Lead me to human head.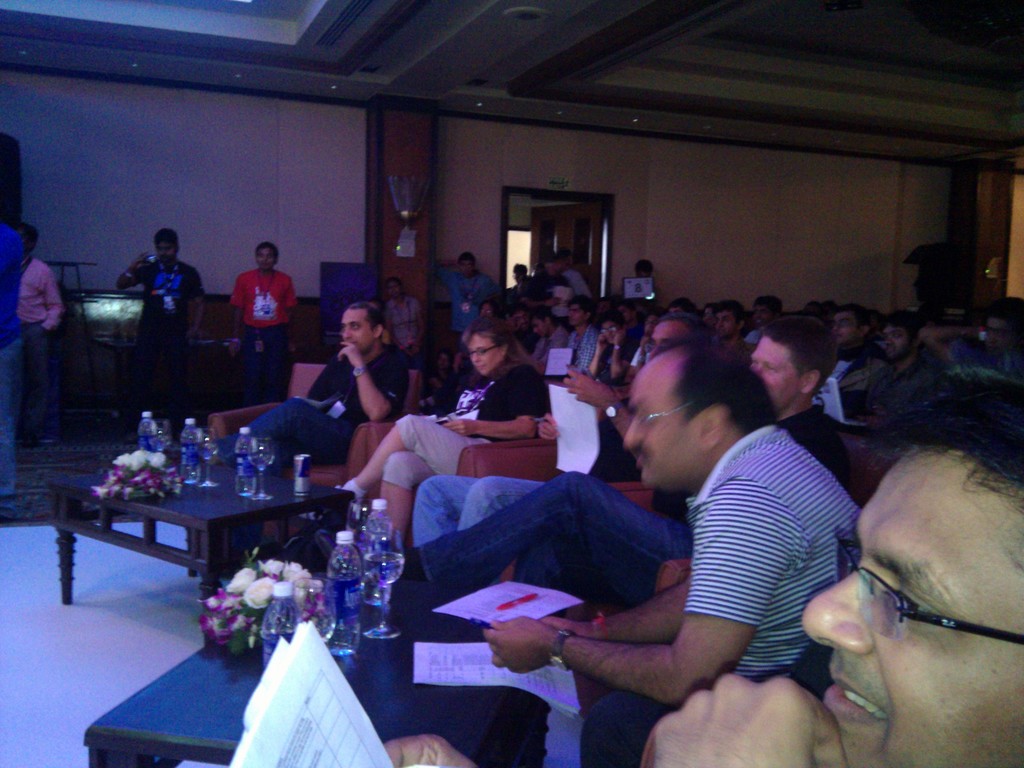
Lead to 465:319:511:374.
